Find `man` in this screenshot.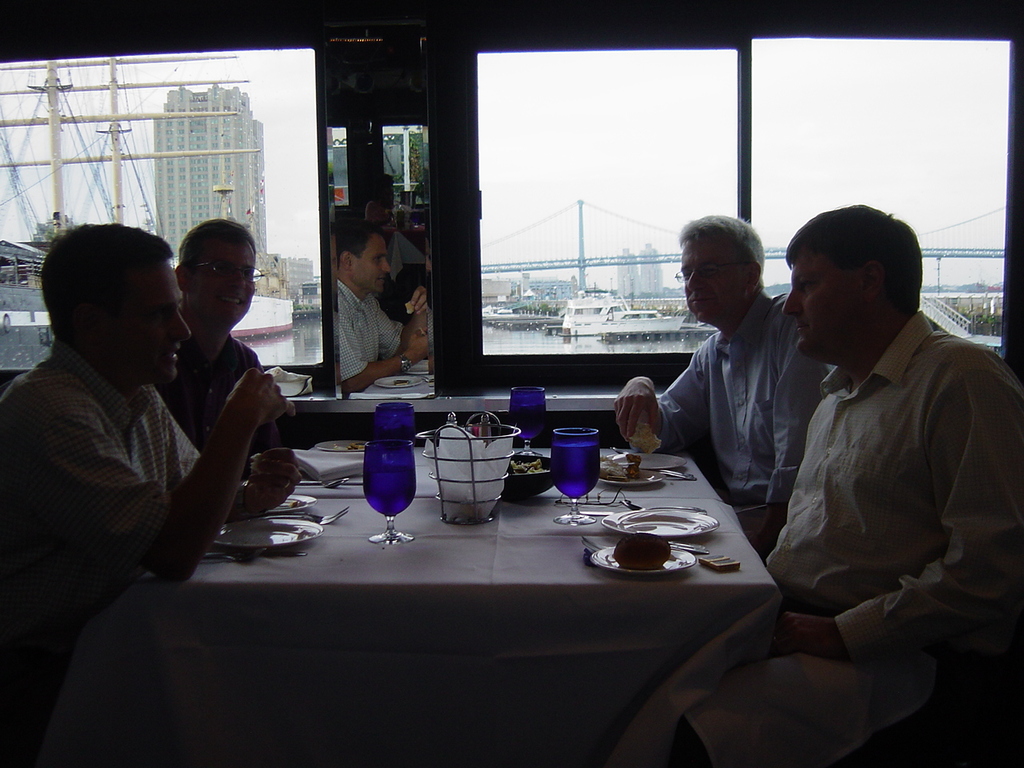
The bounding box for `man` is (x1=334, y1=219, x2=434, y2=399).
